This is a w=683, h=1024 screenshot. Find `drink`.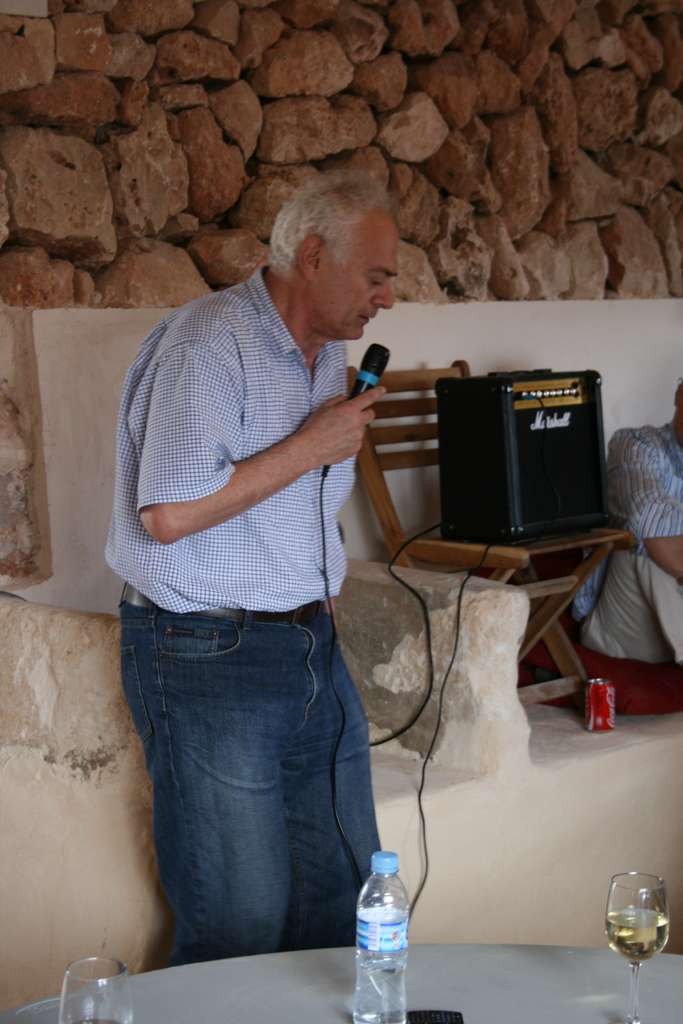
Bounding box: {"left": 595, "top": 886, "right": 672, "bottom": 975}.
